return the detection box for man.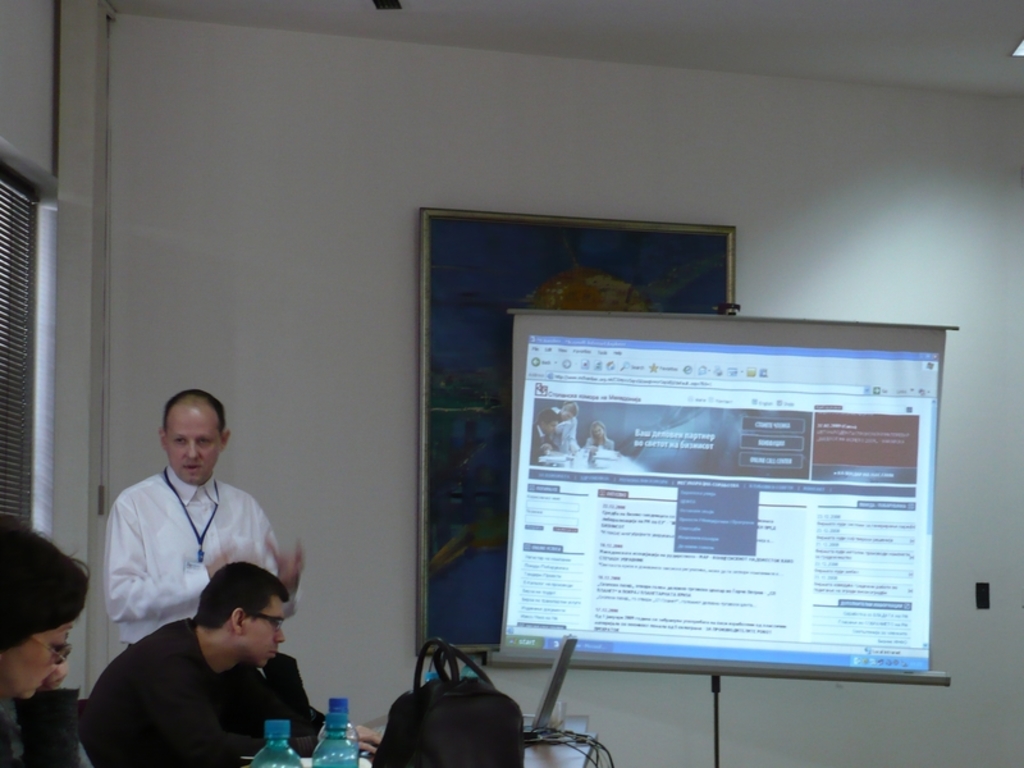
x1=529, y1=408, x2=556, y2=466.
